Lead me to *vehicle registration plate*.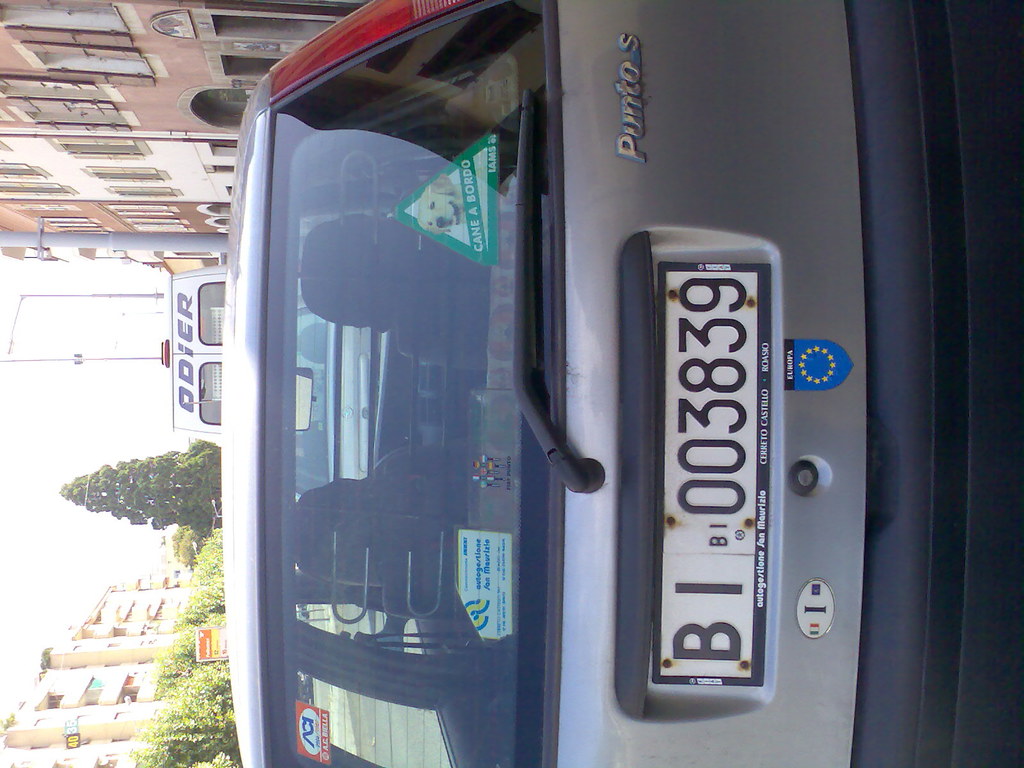
Lead to pyautogui.locateOnScreen(652, 264, 771, 684).
